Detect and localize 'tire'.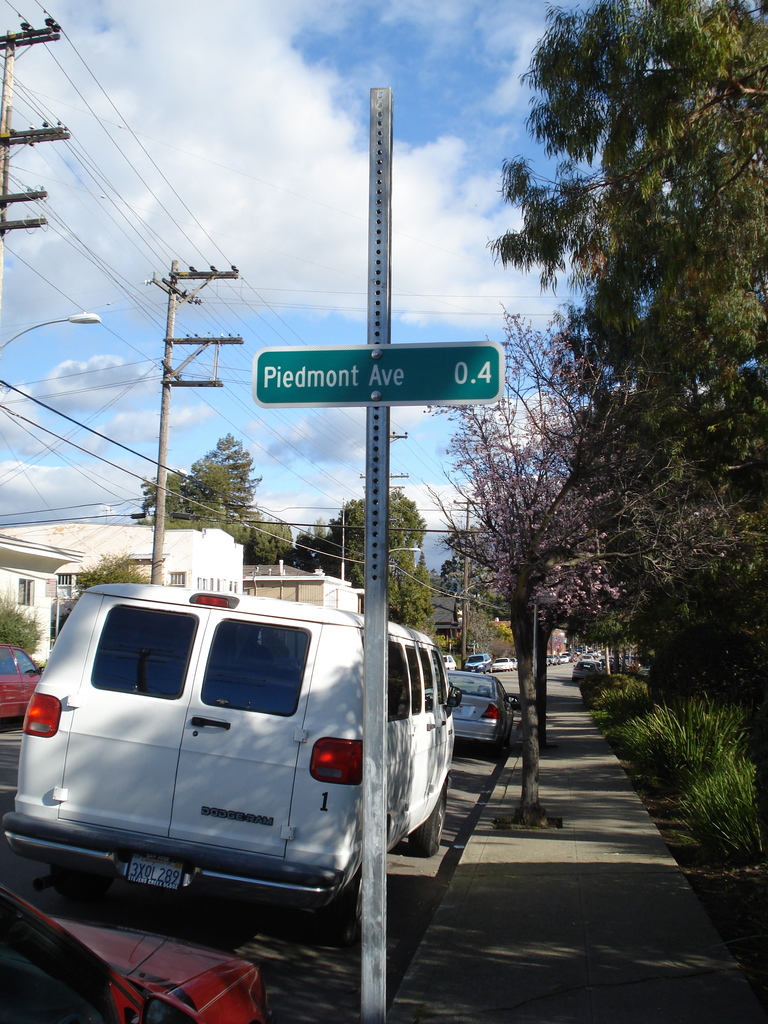
Localized at crop(328, 858, 367, 944).
